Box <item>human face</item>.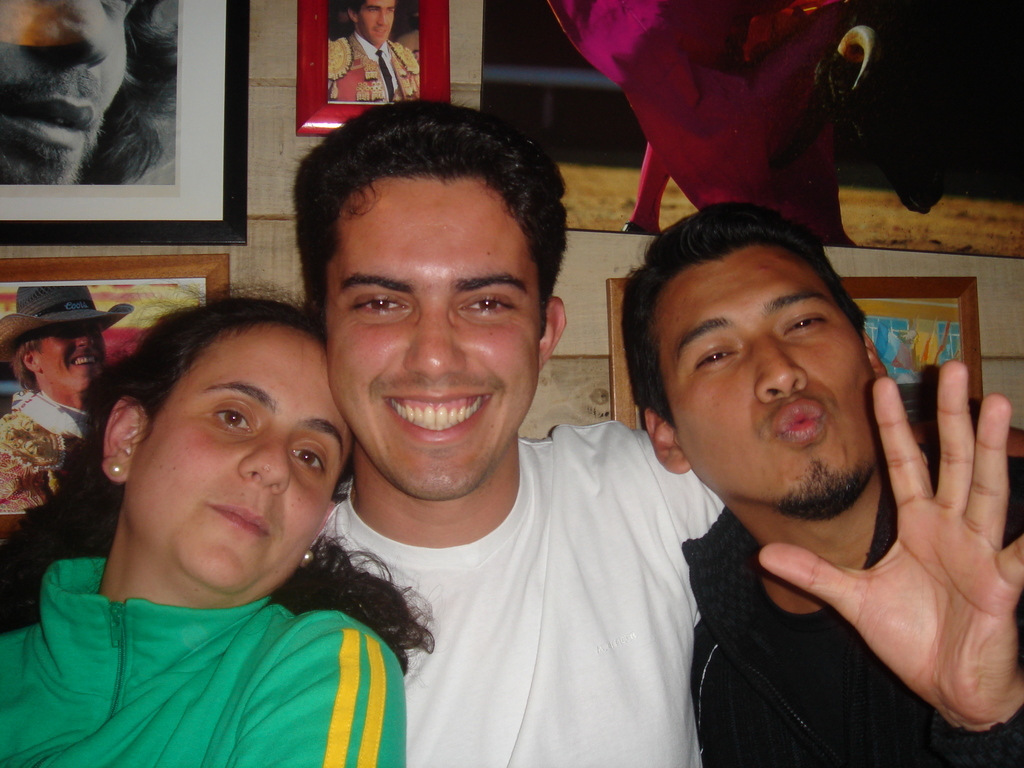
crop(0, 0, 124, 185).
